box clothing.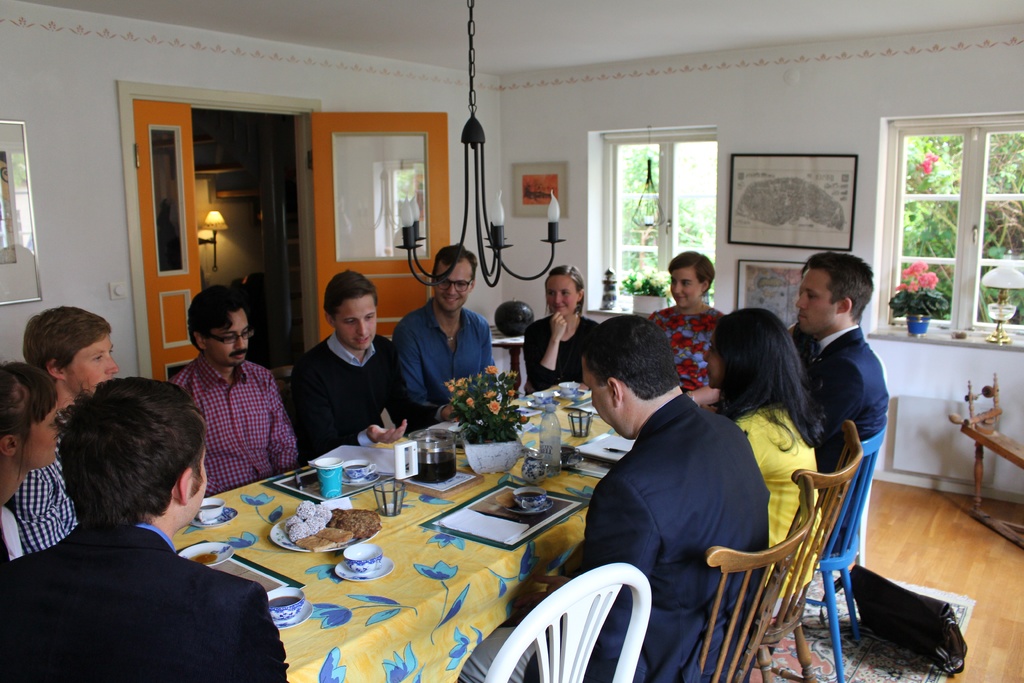
{"x1": 0, "y1": 515, "x2": 287, "y2": 682}.
